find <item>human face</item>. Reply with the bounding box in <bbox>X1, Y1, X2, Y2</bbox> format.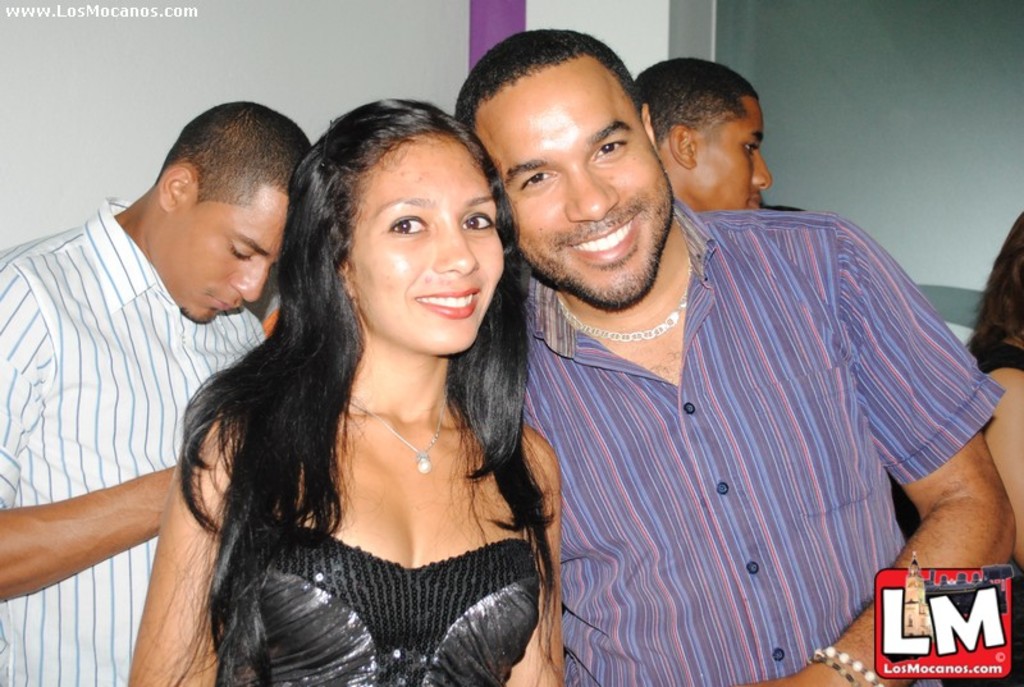
<bbox>468, 52, 666, 304</bbox>.
